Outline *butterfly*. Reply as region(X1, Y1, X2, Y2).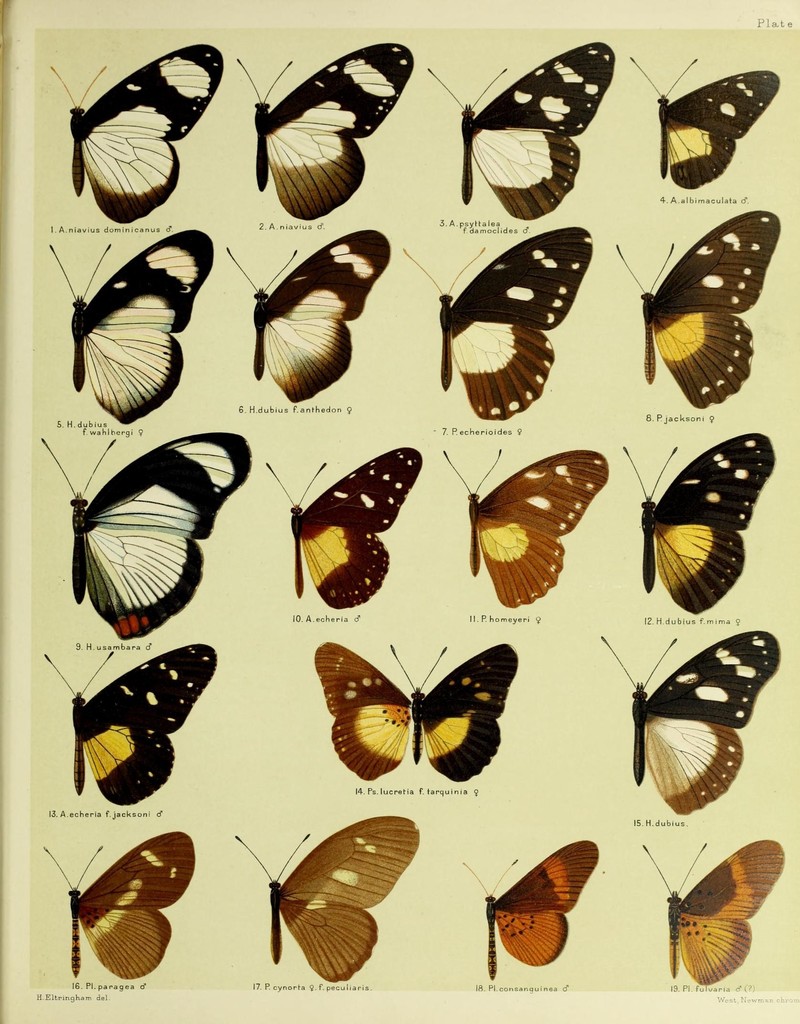
region(228, 818, 420, 991).
